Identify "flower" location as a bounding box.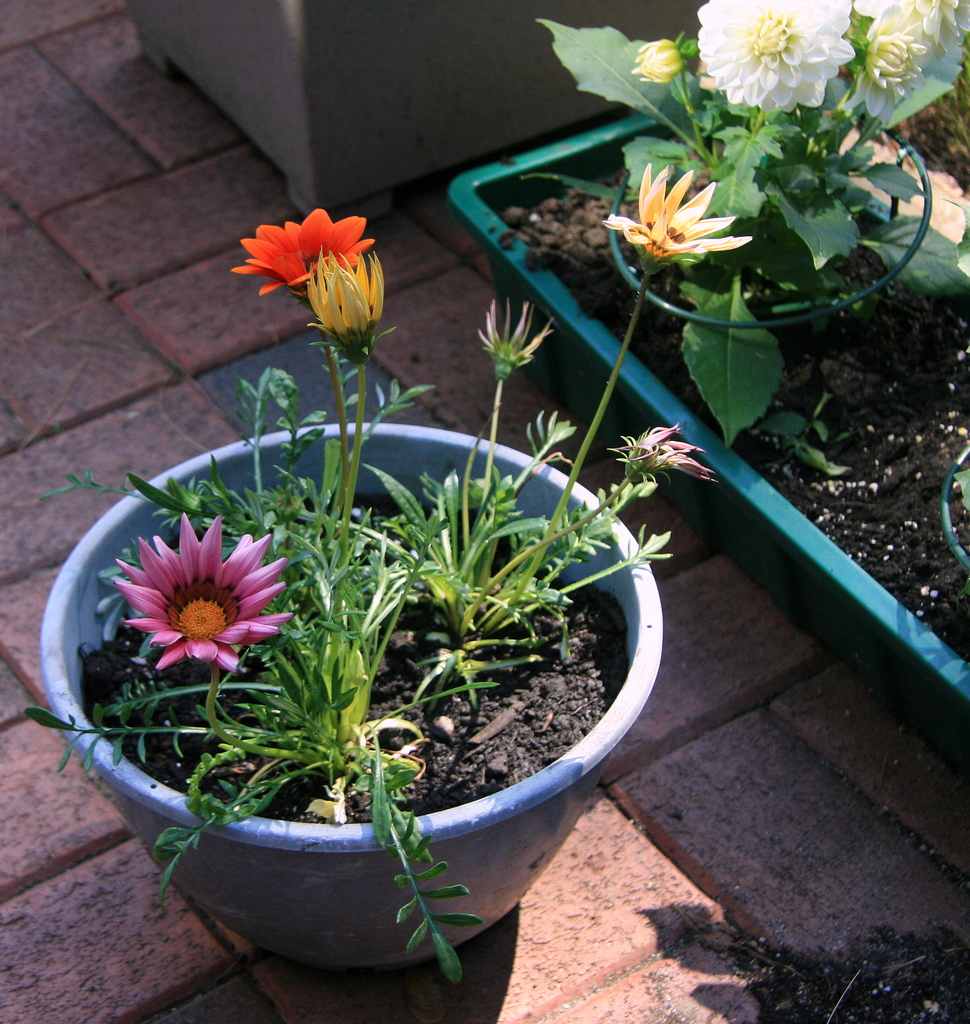
locate(243, 196, 389, 334).
